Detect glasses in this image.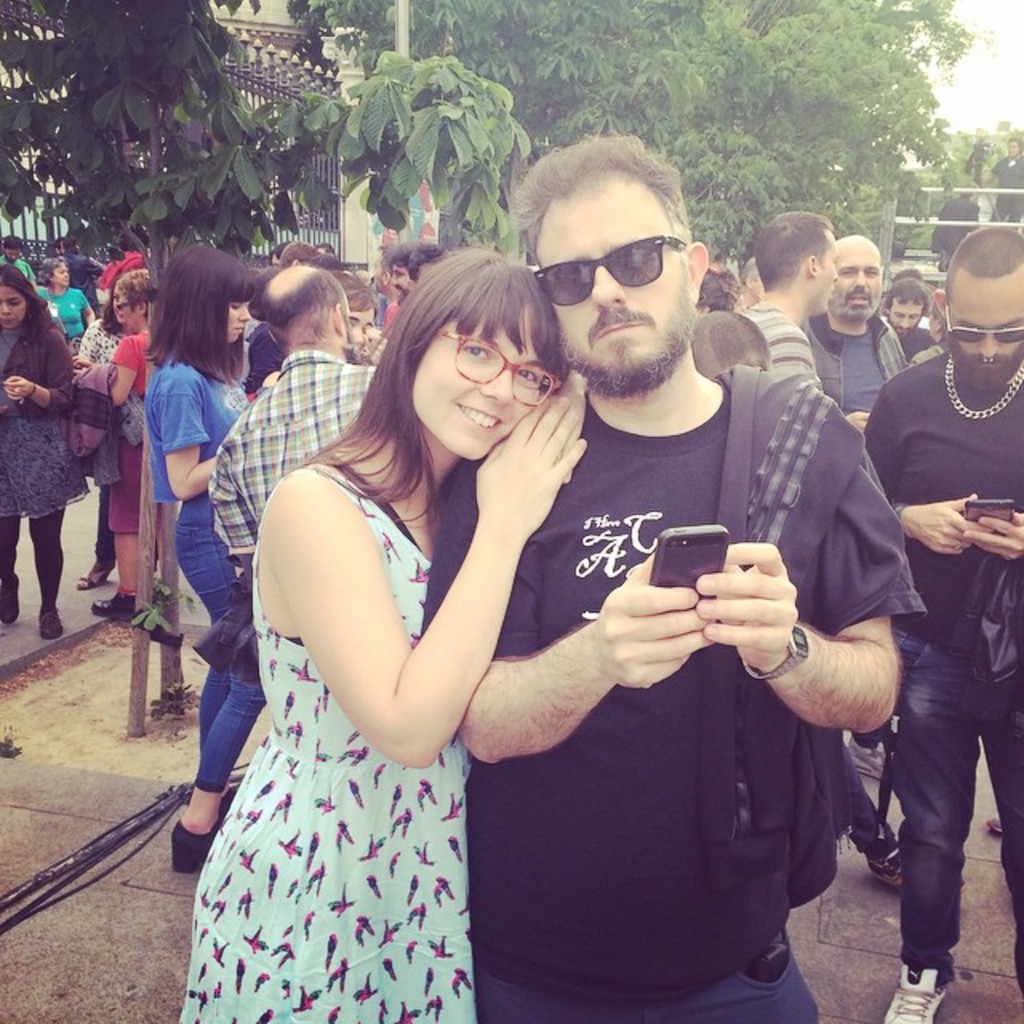
Detection: box(112, 296, 126, 317).
